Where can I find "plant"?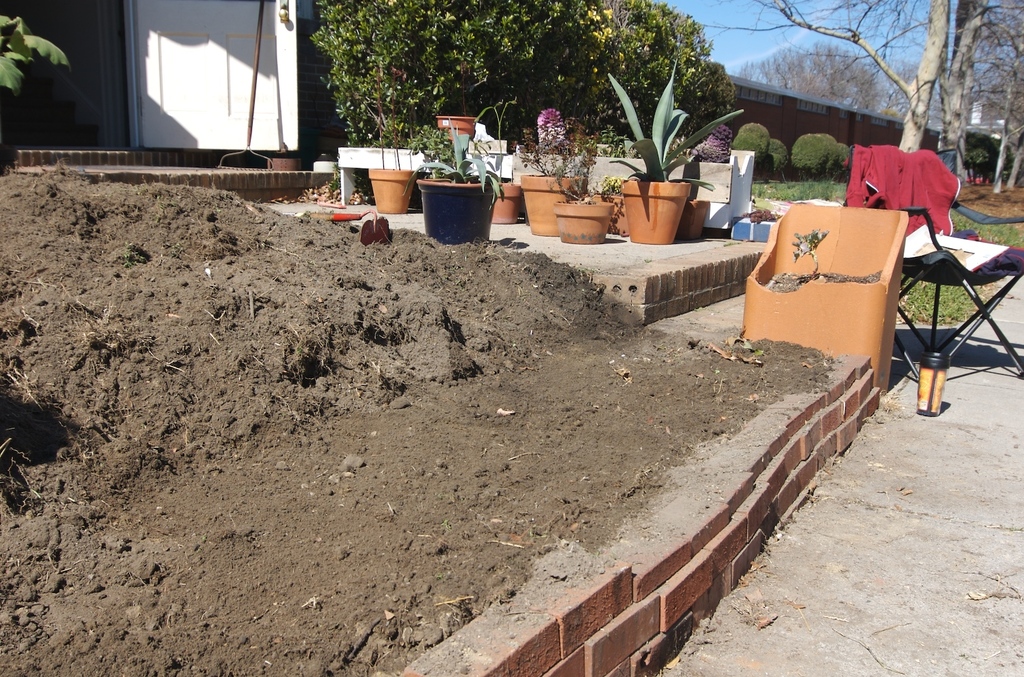
You can find it at 532/106/570/168.
